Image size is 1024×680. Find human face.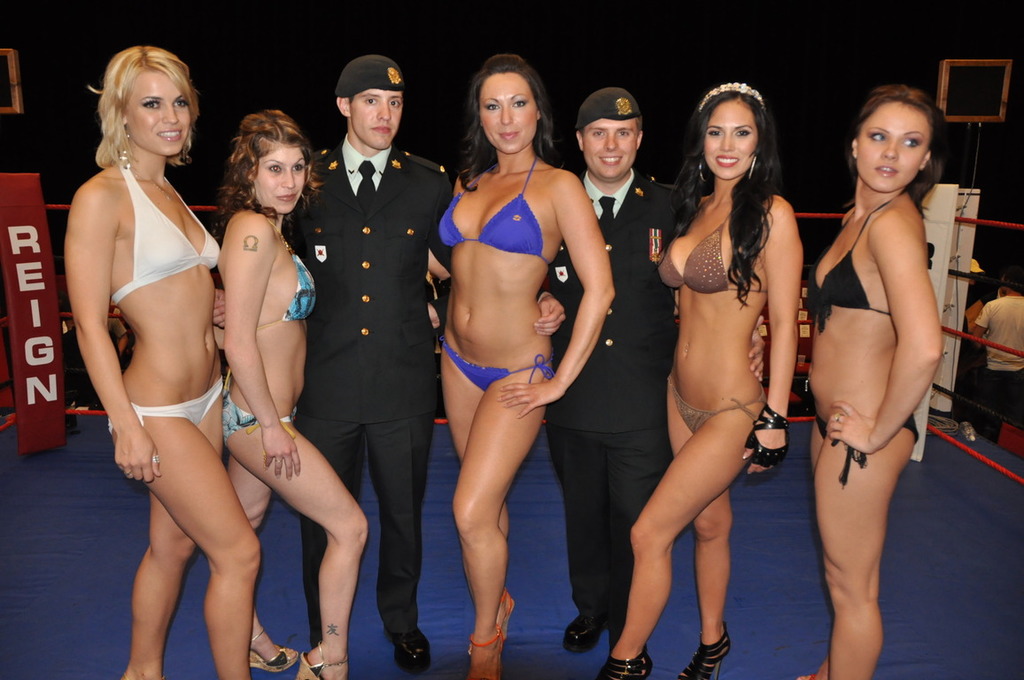
BBox(853, 104, 927, 193).
